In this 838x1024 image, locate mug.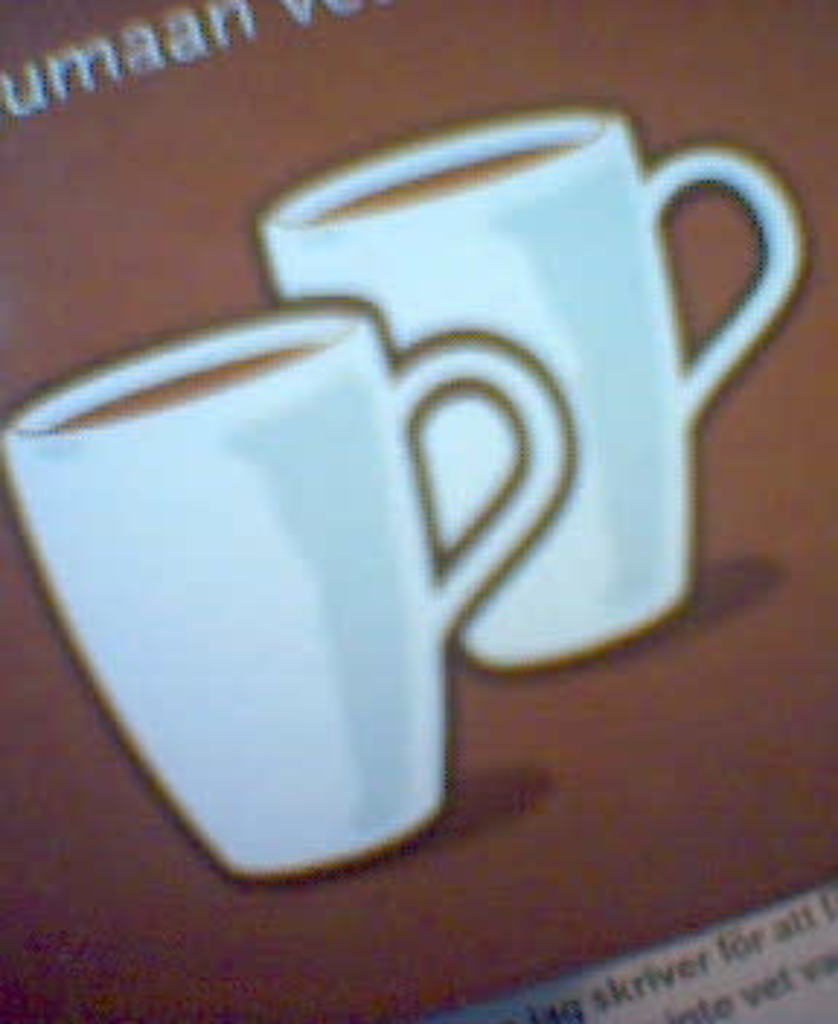
Bounding box: 256/105/809/660.
